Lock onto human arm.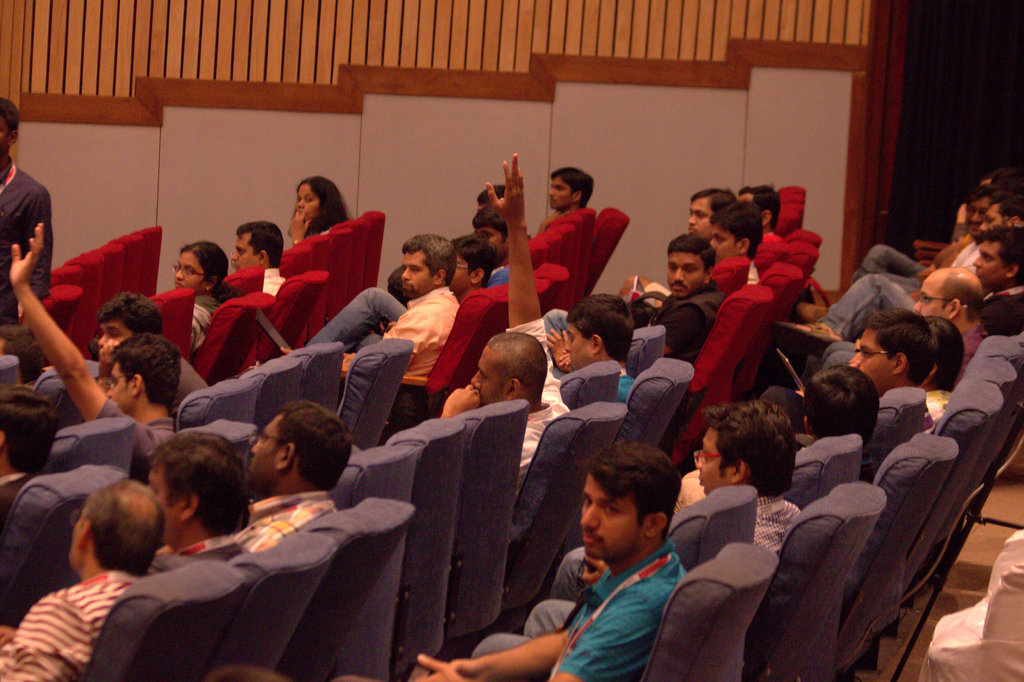
Locked: 287/209/317/247.
